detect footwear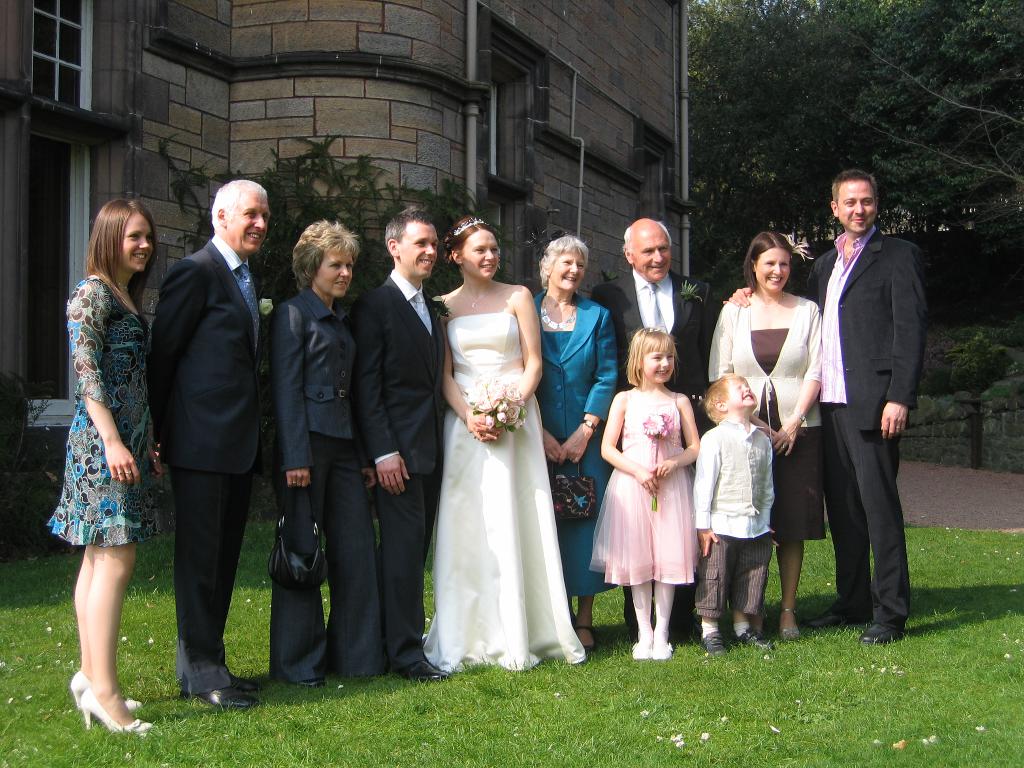
left=399, top=658, right=454, bottom=680
